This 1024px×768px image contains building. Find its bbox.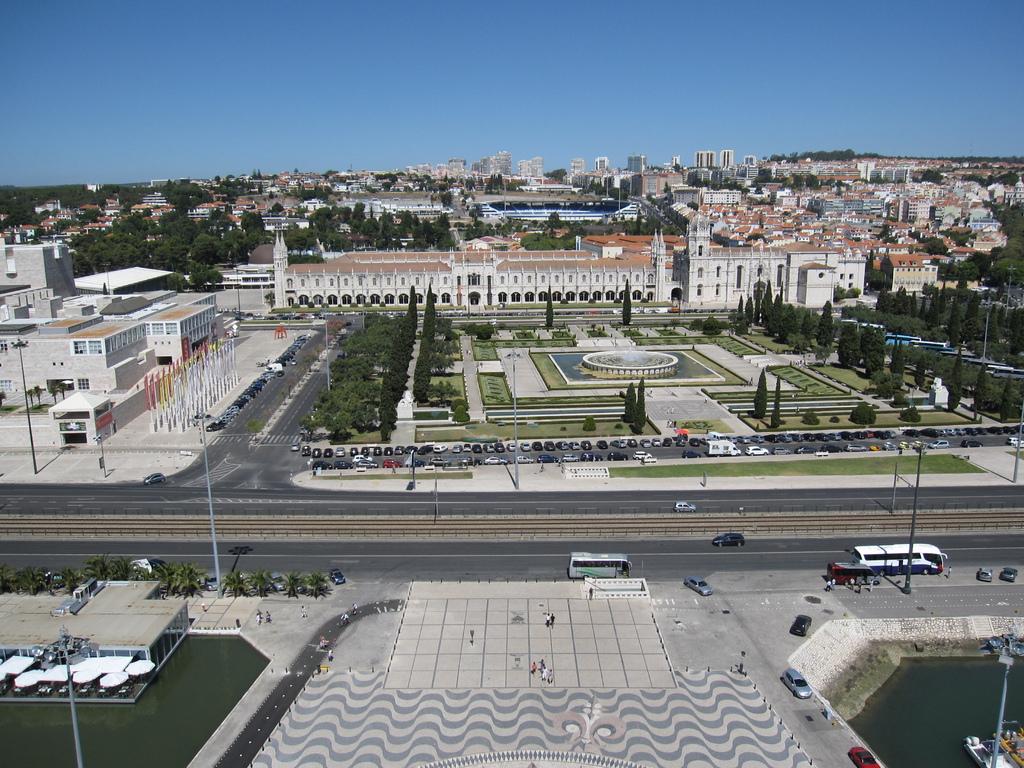
(left=594, top=154, right=611, bottom=170).
